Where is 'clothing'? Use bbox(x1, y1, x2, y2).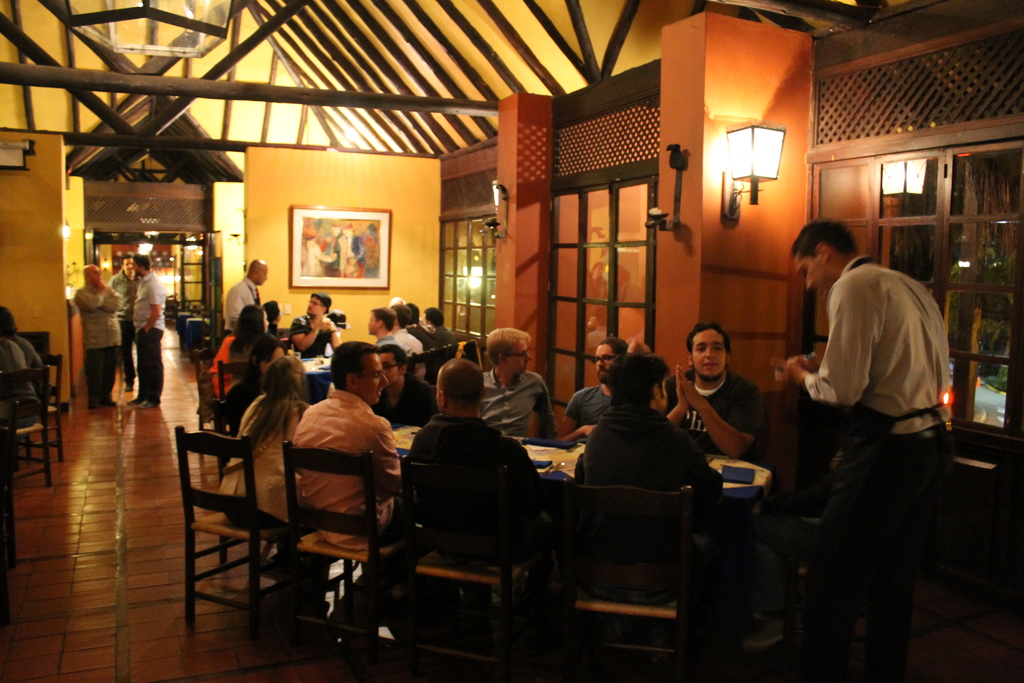
bbox(405, 416, 543, 556).
